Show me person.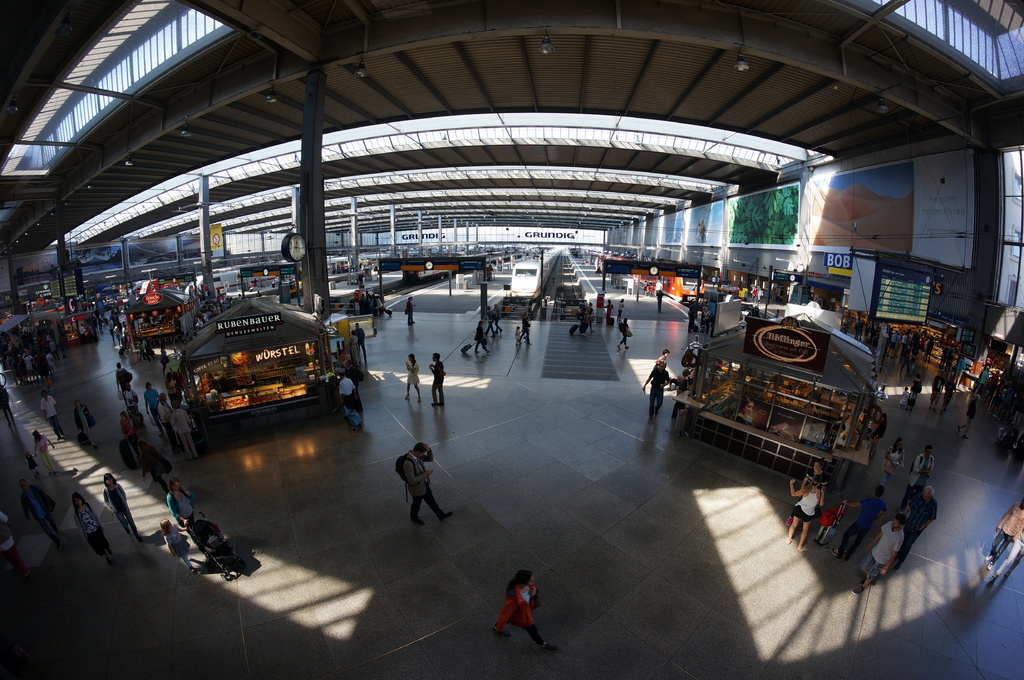
person is here: <region>902, 487, 937, 565</region>.
